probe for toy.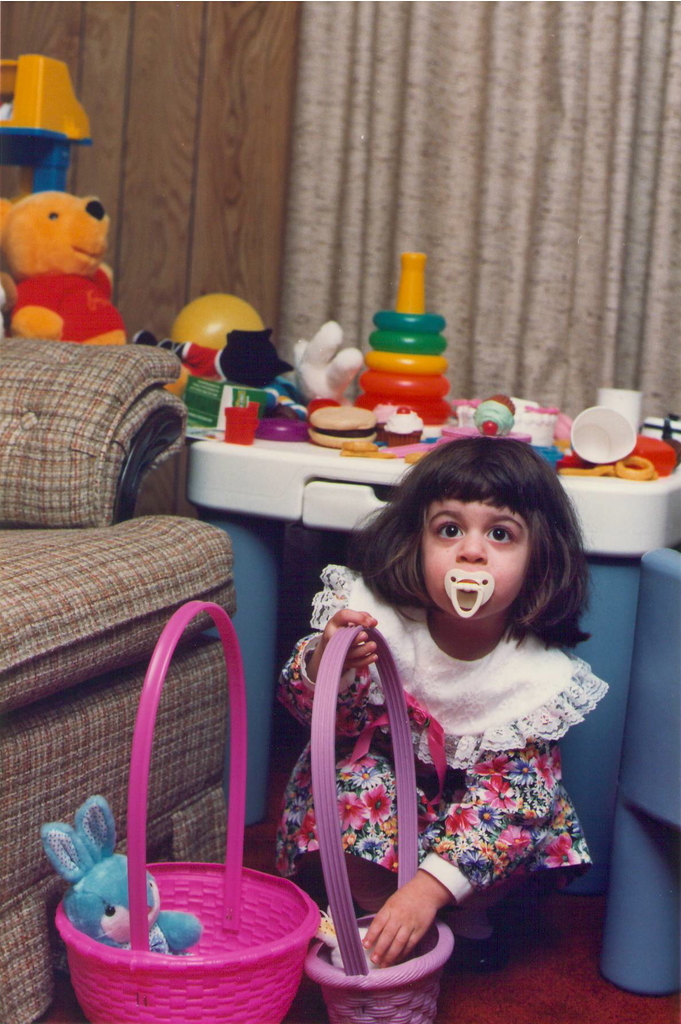
Probe result: 36/797/206/959.
